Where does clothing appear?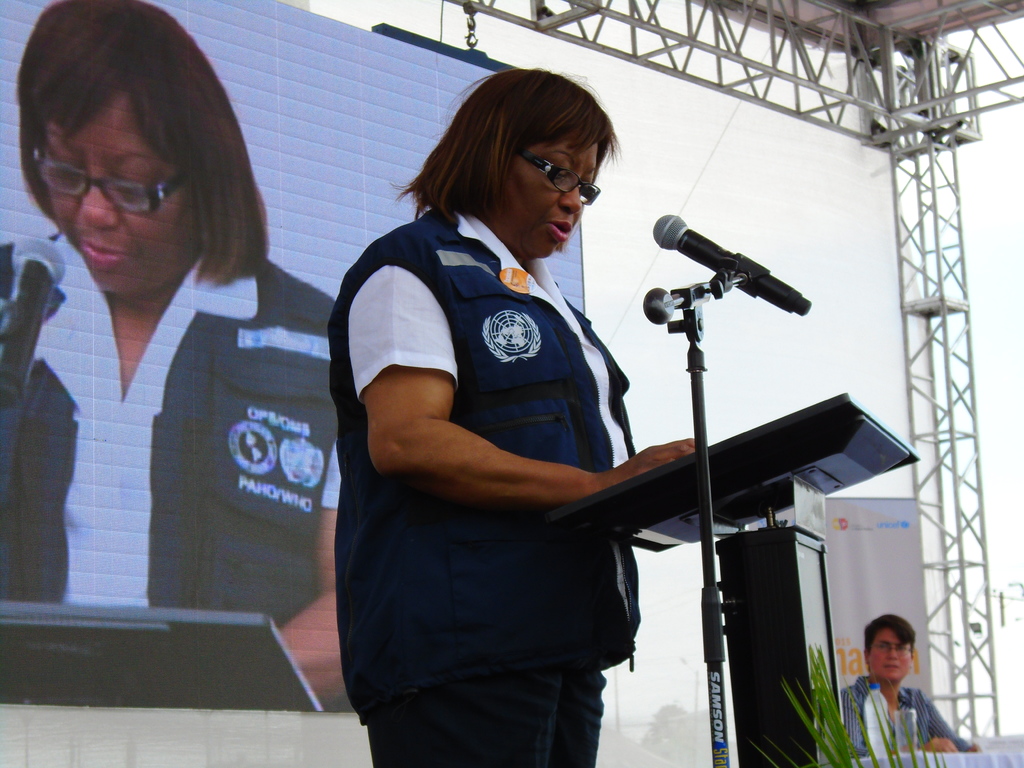
Appears at [x1=839, y1=675, x2=971, y2=760].
